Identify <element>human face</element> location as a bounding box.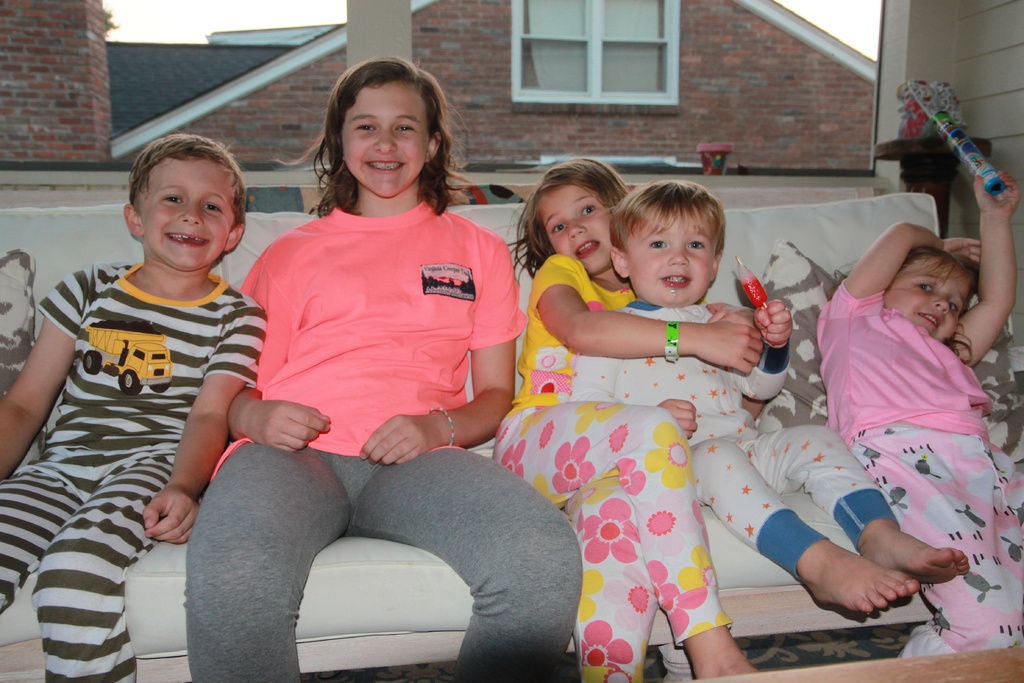
(340, 78, 432, 198).
